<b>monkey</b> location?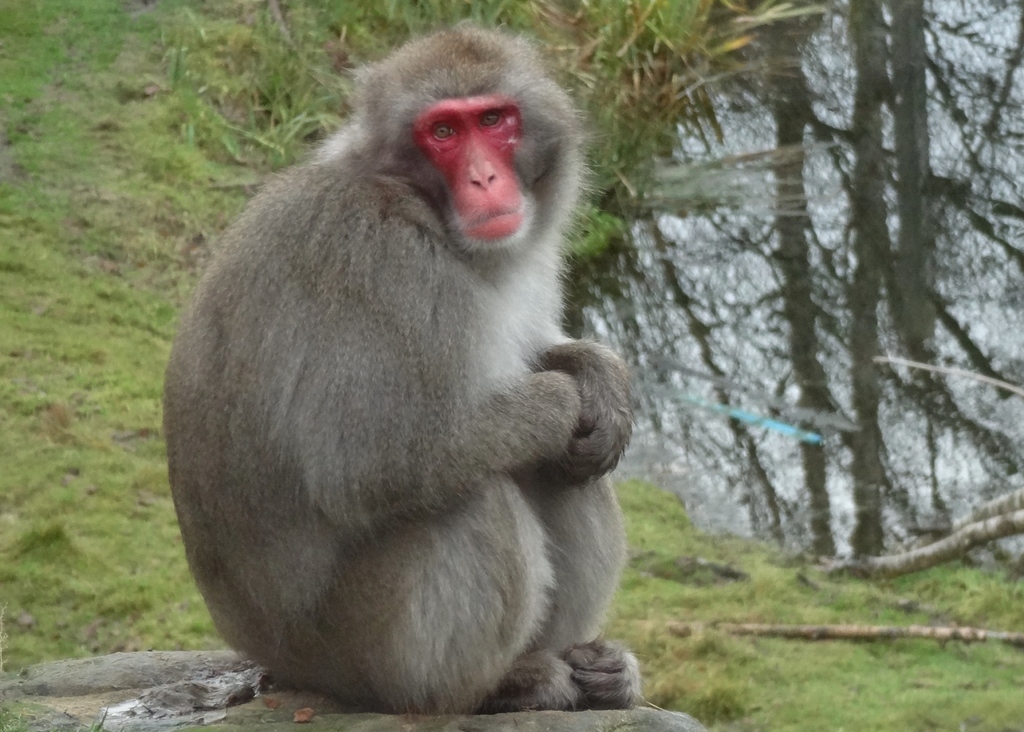
(x1=170, y1=23, x2=650, y2=712)
